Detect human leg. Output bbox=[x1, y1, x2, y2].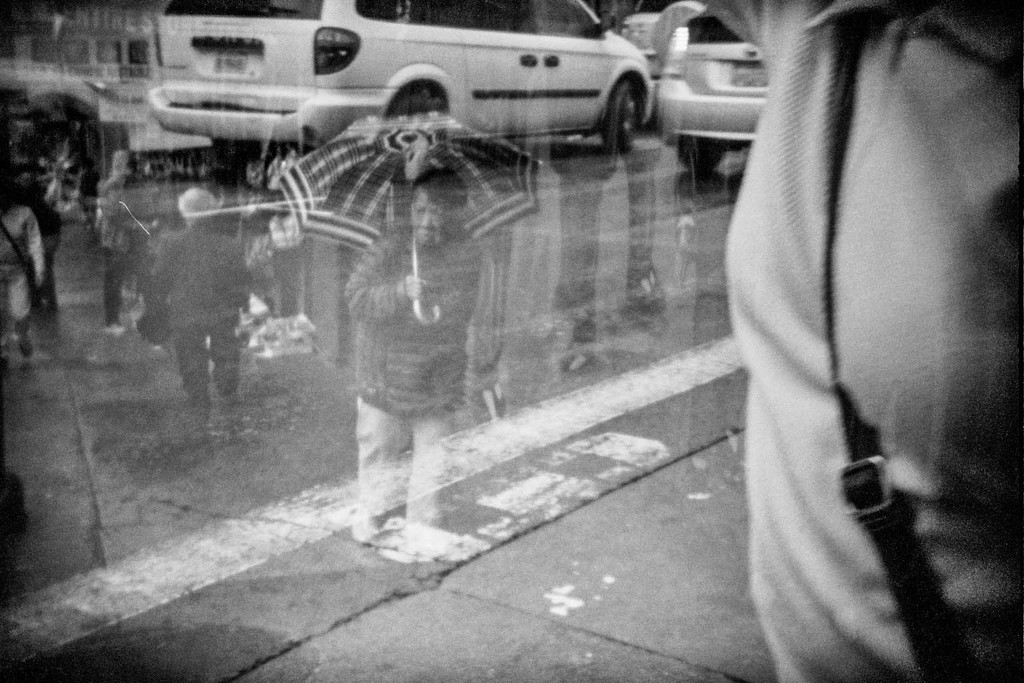
bbox=[405, 427, 473, 566].
